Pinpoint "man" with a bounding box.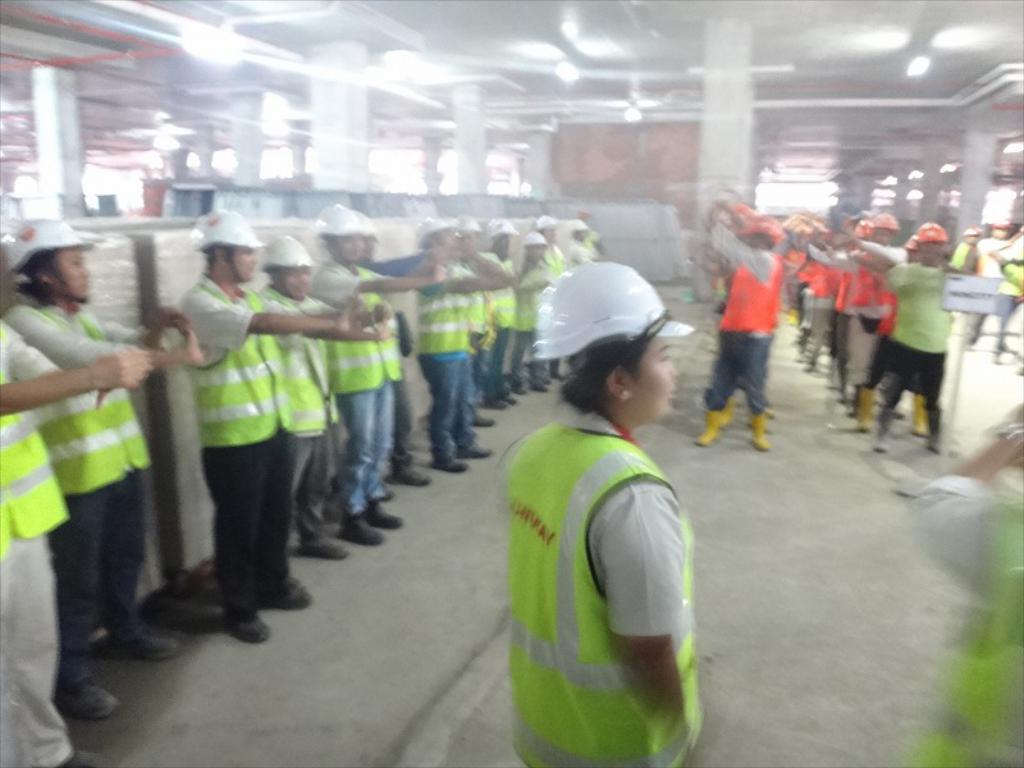
<region>0, 303, 152, 767</region>.
